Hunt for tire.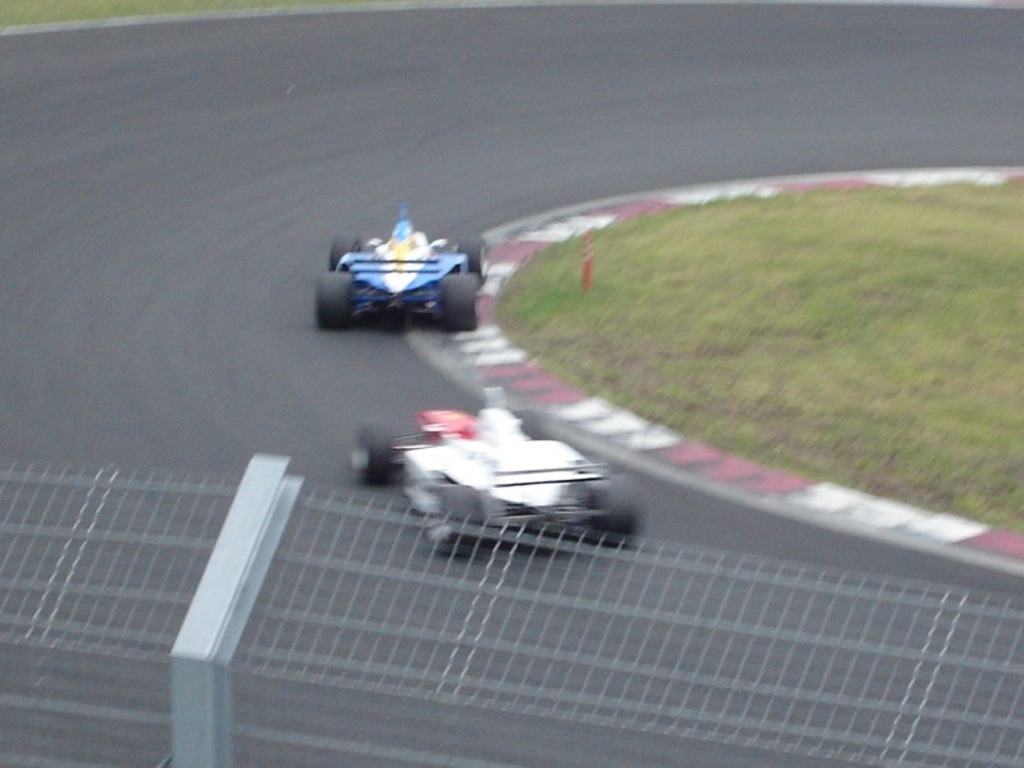
Hunted down at locate(314, 265, 353, 332).
